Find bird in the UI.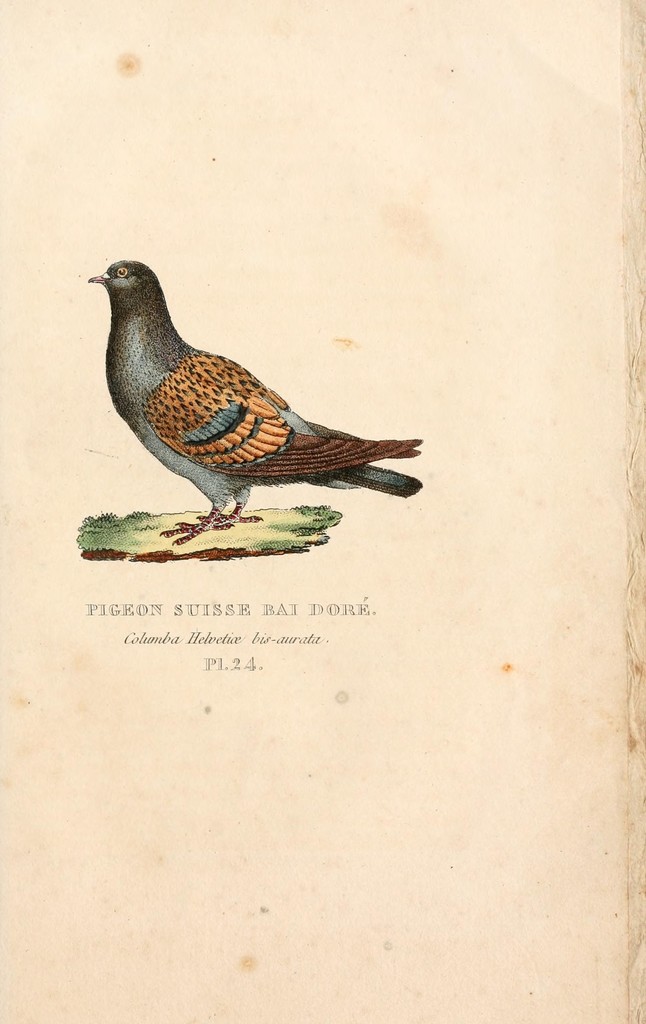
UI element at {"left": 85, "top": 254, "right": 436, "bottom": 540}.
